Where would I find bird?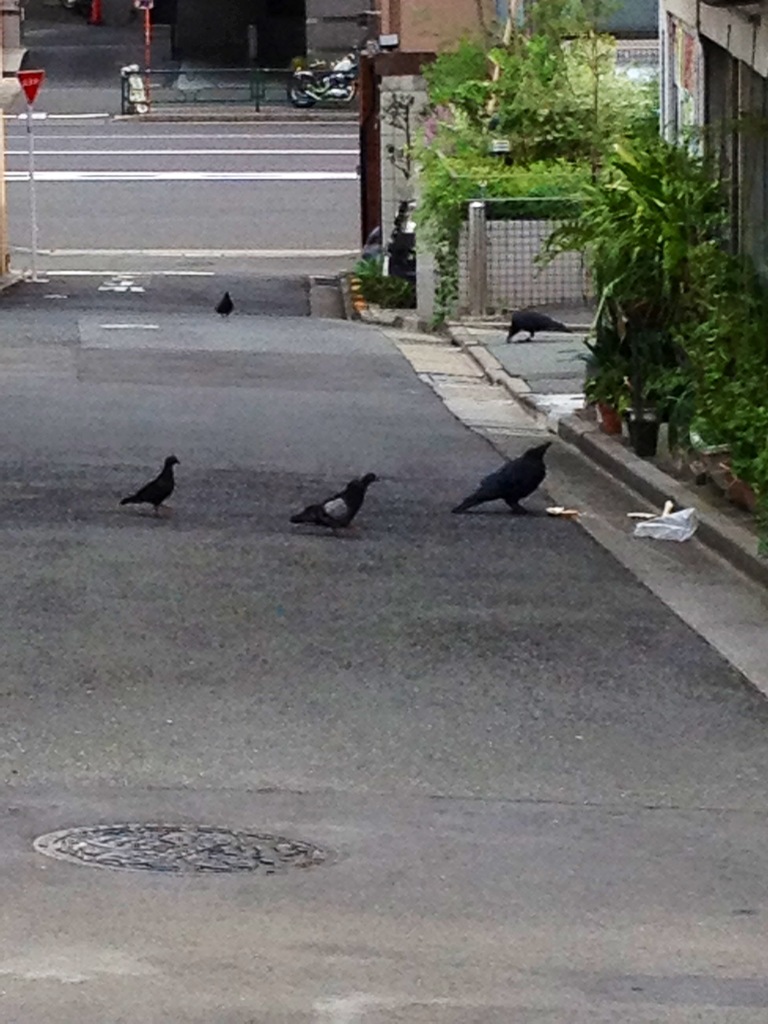
At pyautogui.locateOnScreen(287, 461, 396, 529).
